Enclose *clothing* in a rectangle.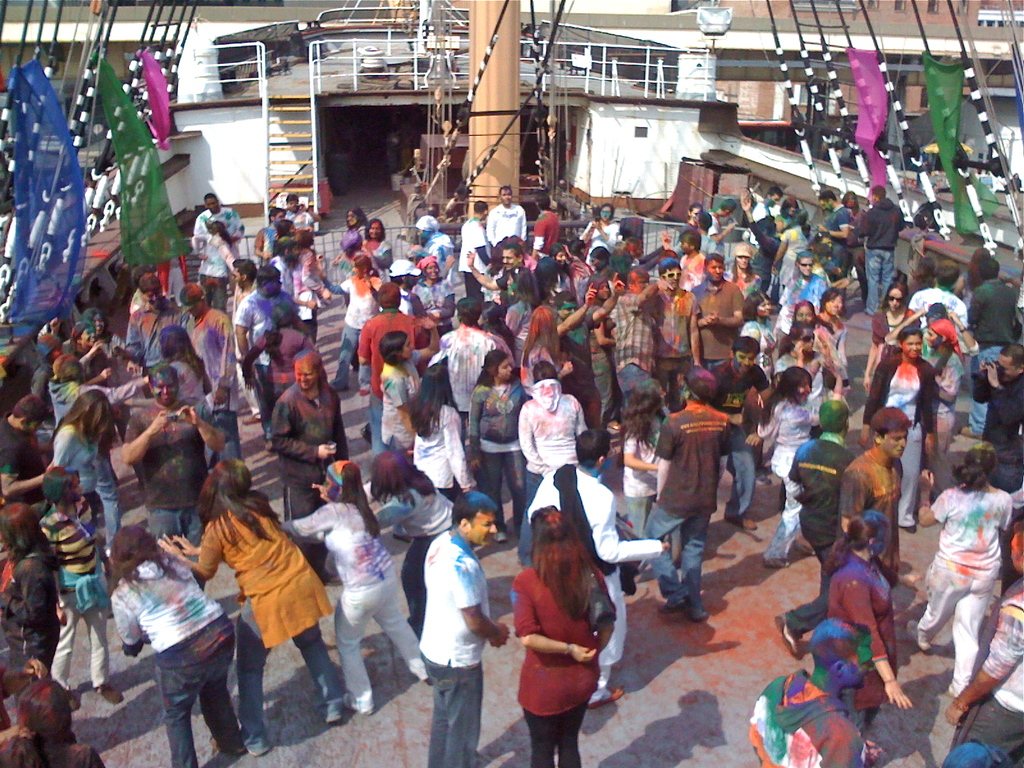
bbox(578, 219, 620, 276).
